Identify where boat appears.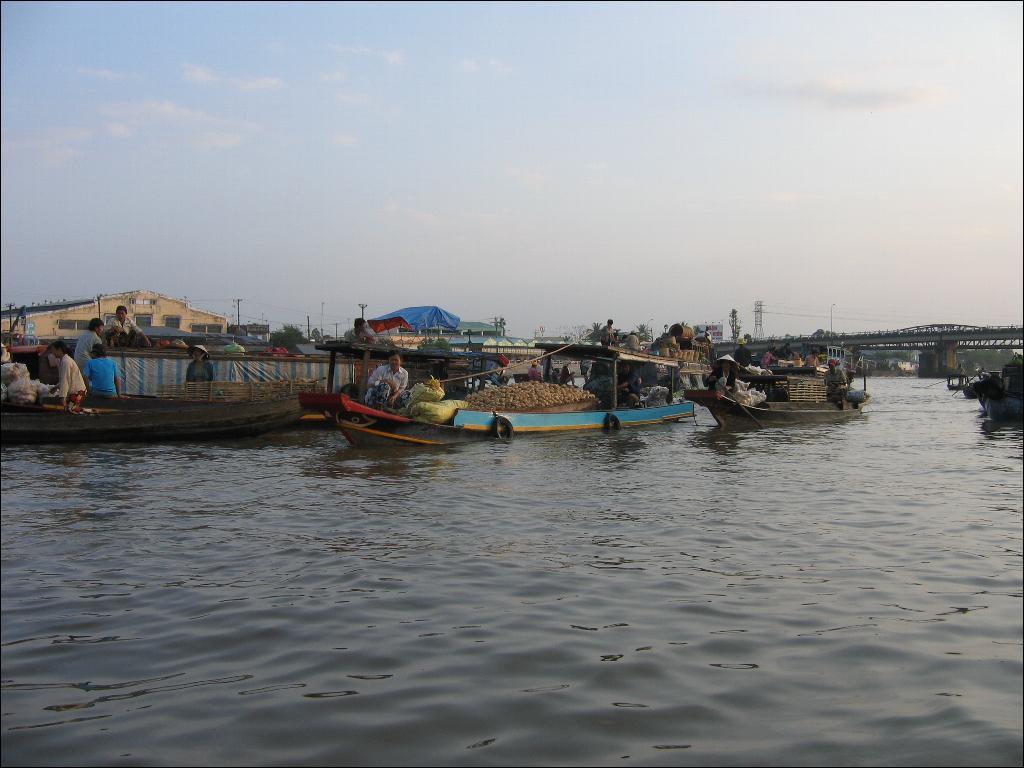
Appears at (x1=687, y1=339, x2=871, y2=436).
